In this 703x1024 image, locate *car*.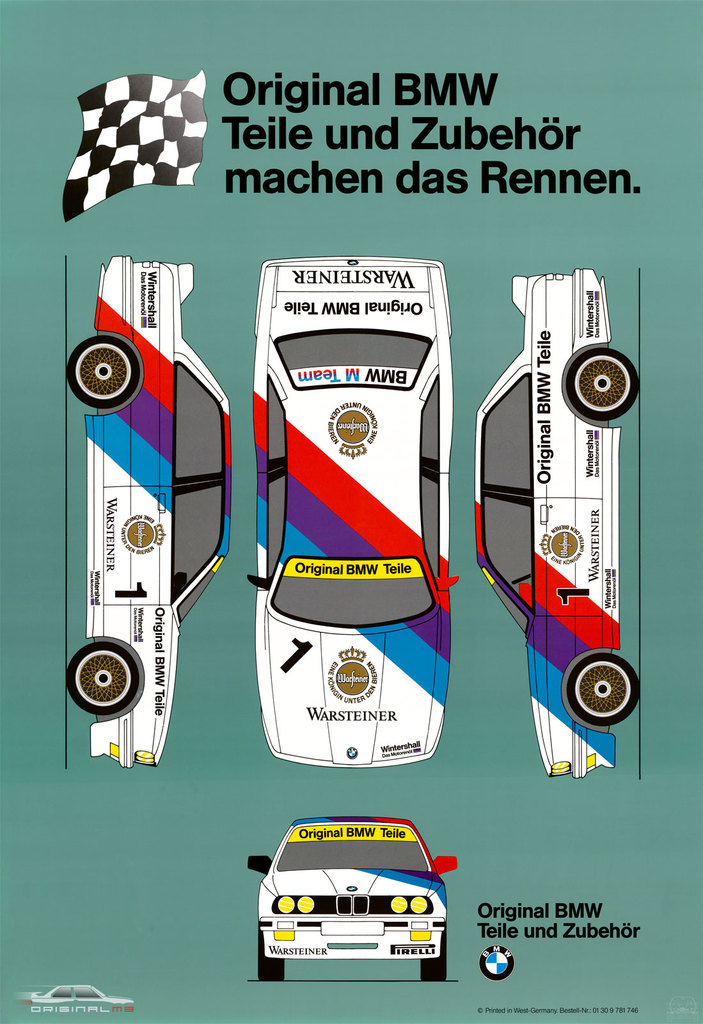
Bounding box: BBox(474, 267, 640, 781).
